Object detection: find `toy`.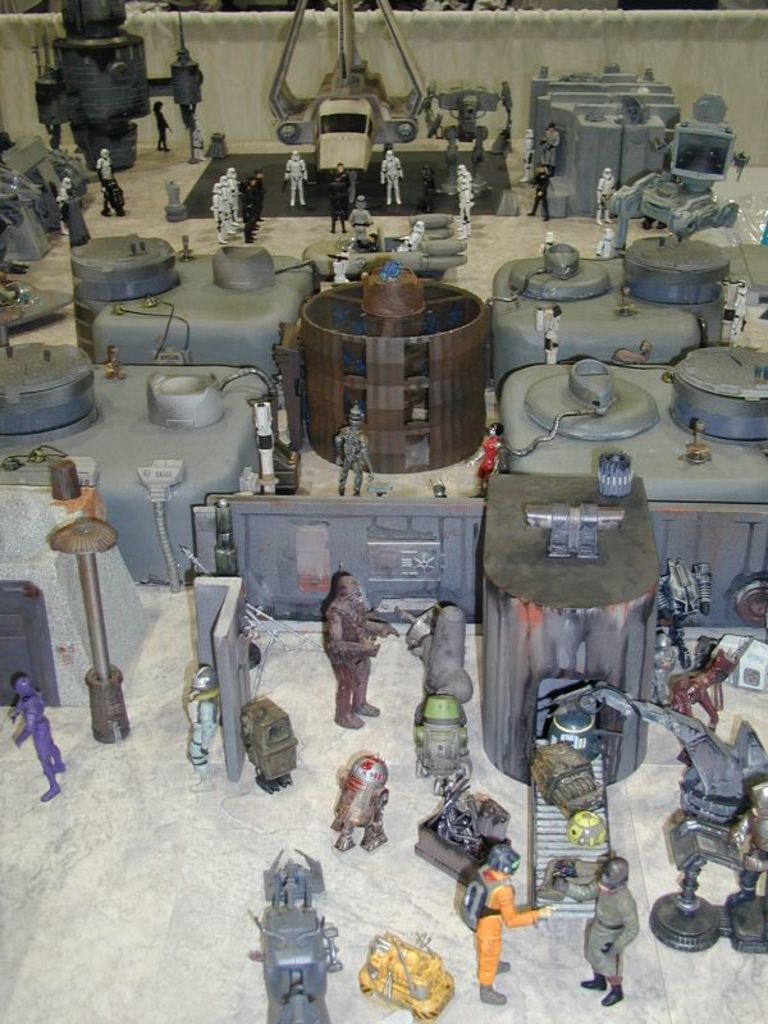
x1=381 y1=150 x2=403 y2=206.
